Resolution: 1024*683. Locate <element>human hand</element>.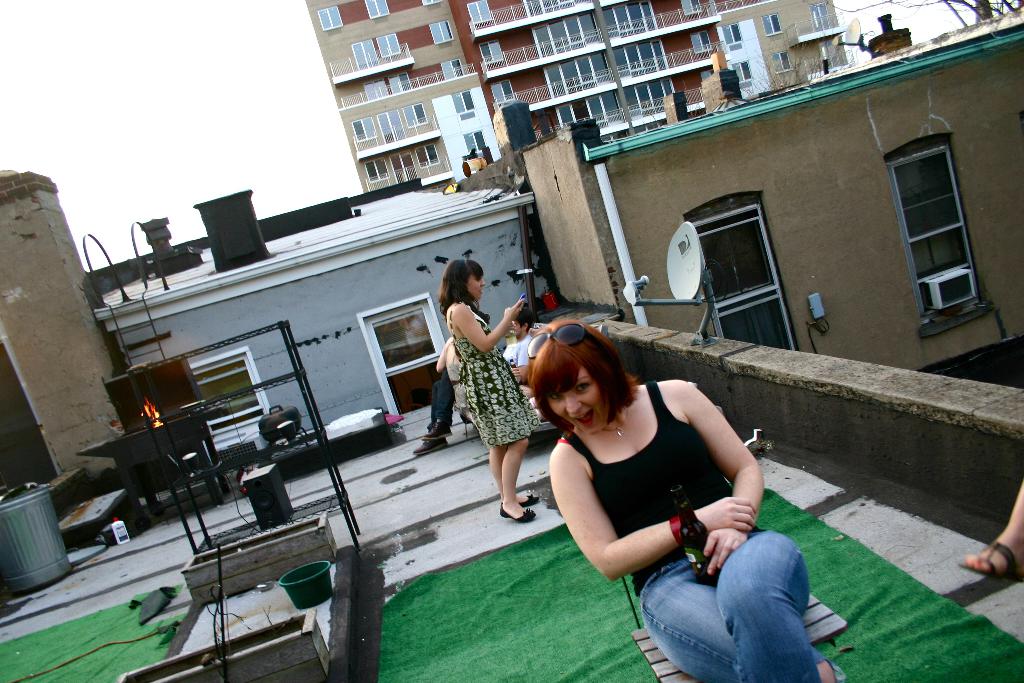
crop(504, 295, 529, 324).
